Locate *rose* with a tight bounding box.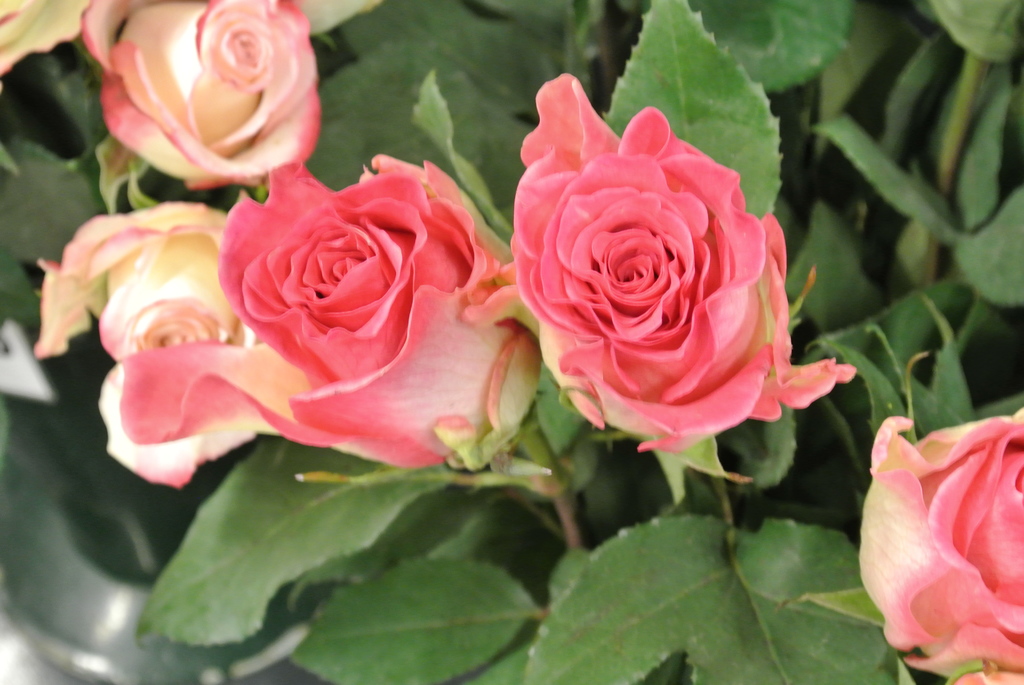
region(856, 413, 1023, 673).
